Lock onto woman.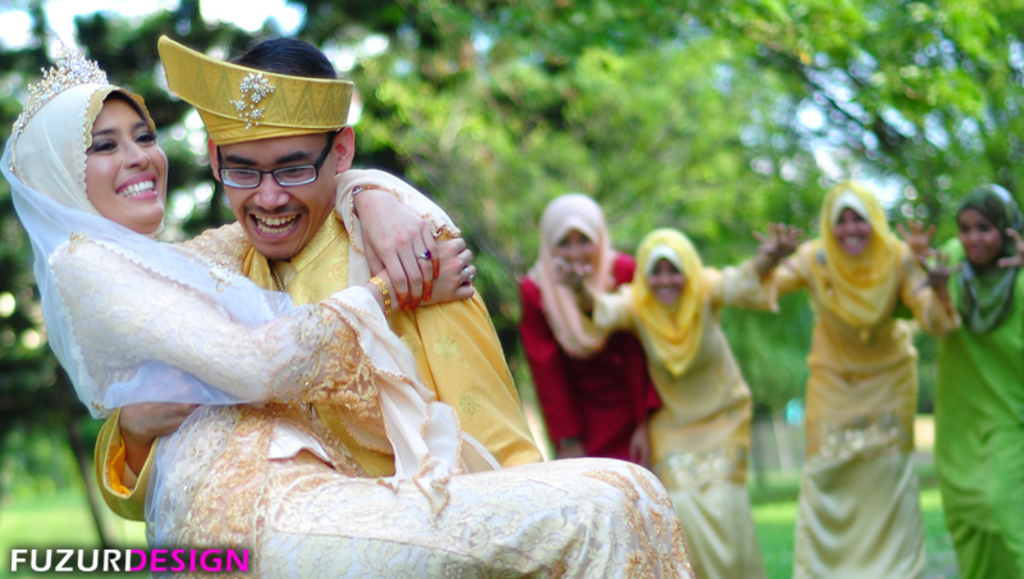
Locked: <bbox>771, 187, 964, 578</bbox>.
